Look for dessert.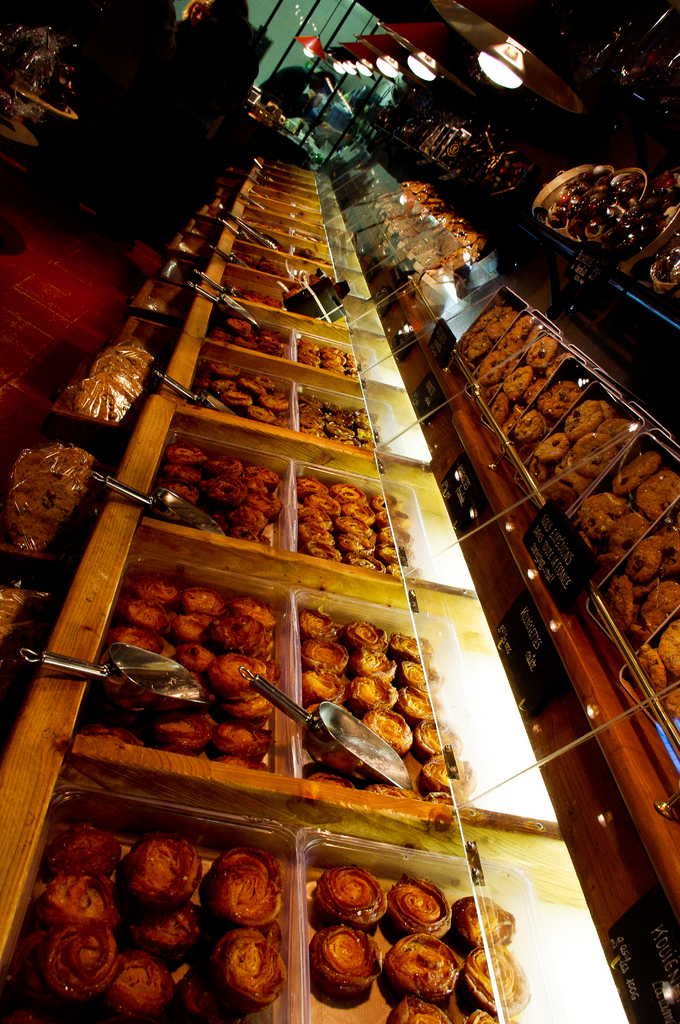
Found: pyautogui.locateOnScreen(398, 941, 455, 991).
